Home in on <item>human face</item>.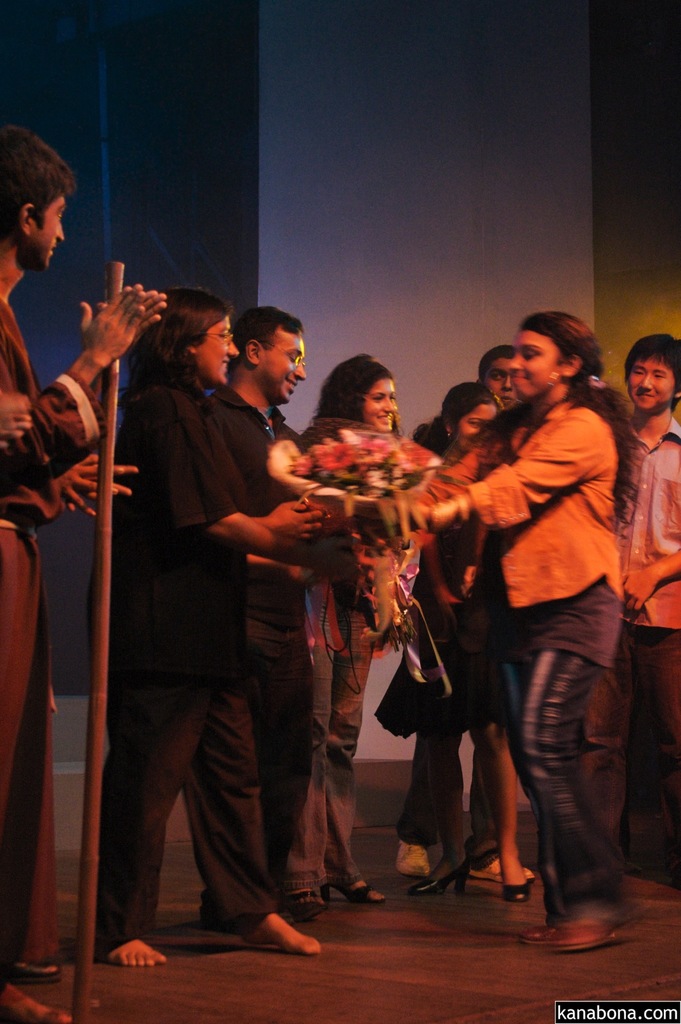
Homed in at locate(487, 359, 515, 406).
